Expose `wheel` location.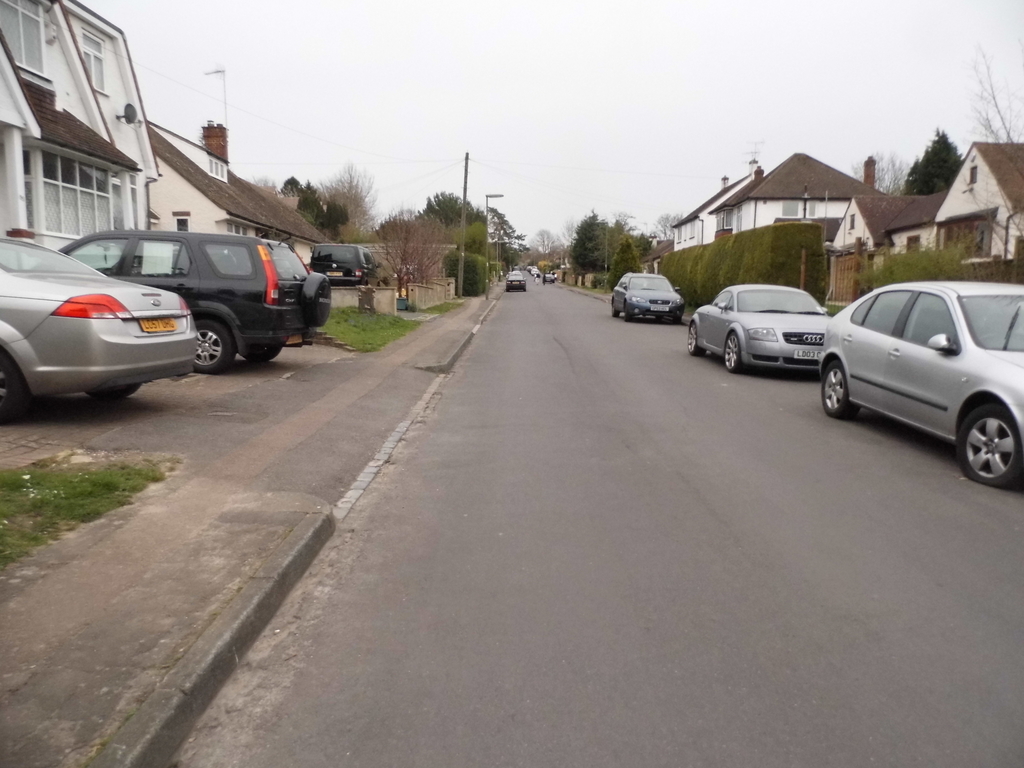
Exposed at <region>193, 319, 234, 373</region>.
